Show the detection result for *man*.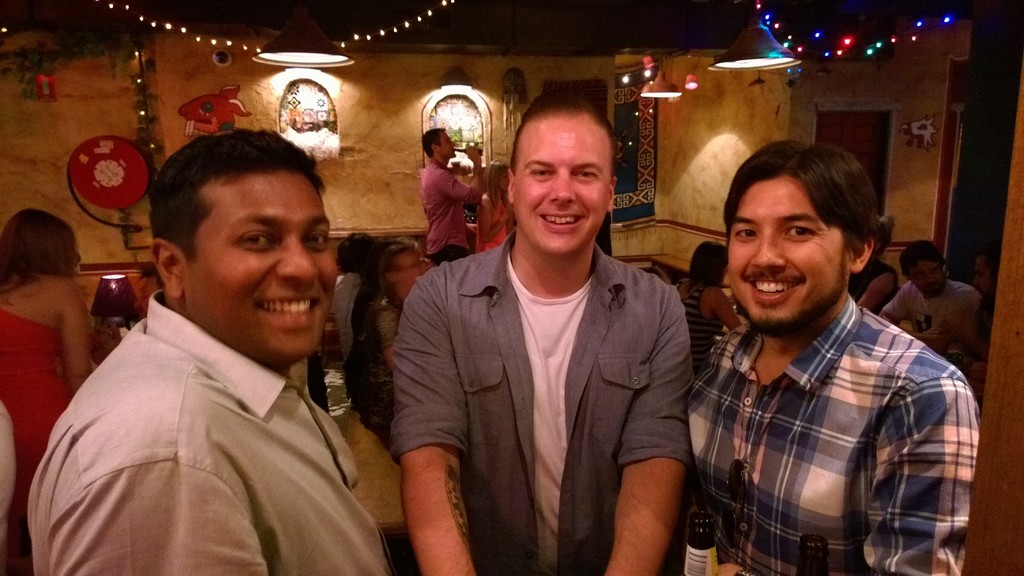
<box>879,239,981,396</box>.
